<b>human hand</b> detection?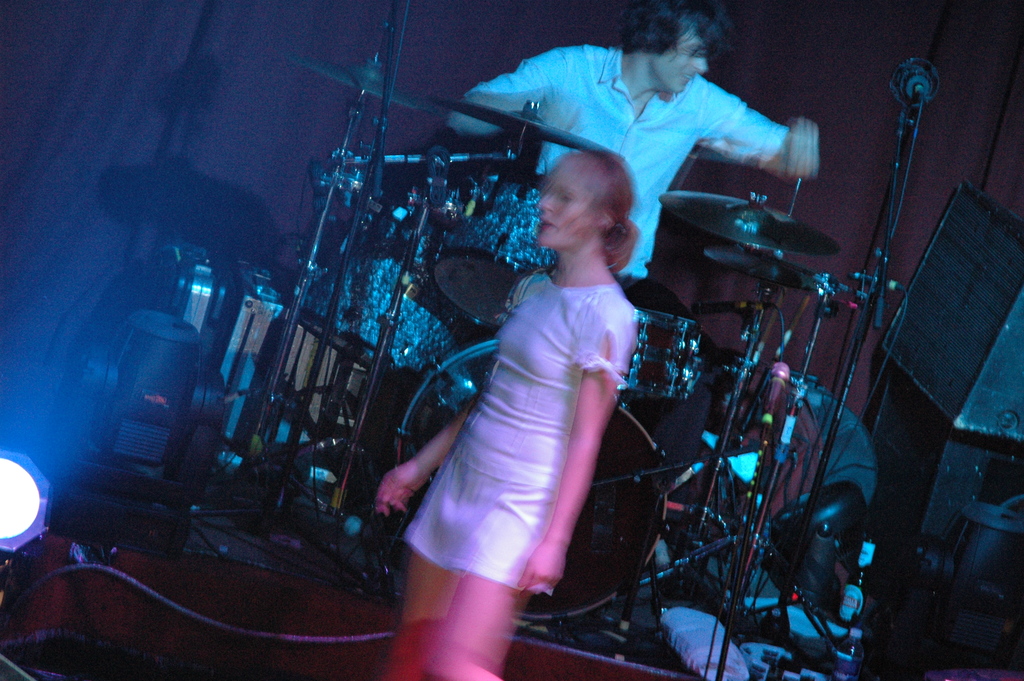
[left=518, top=539, right=563, bottom=596]
